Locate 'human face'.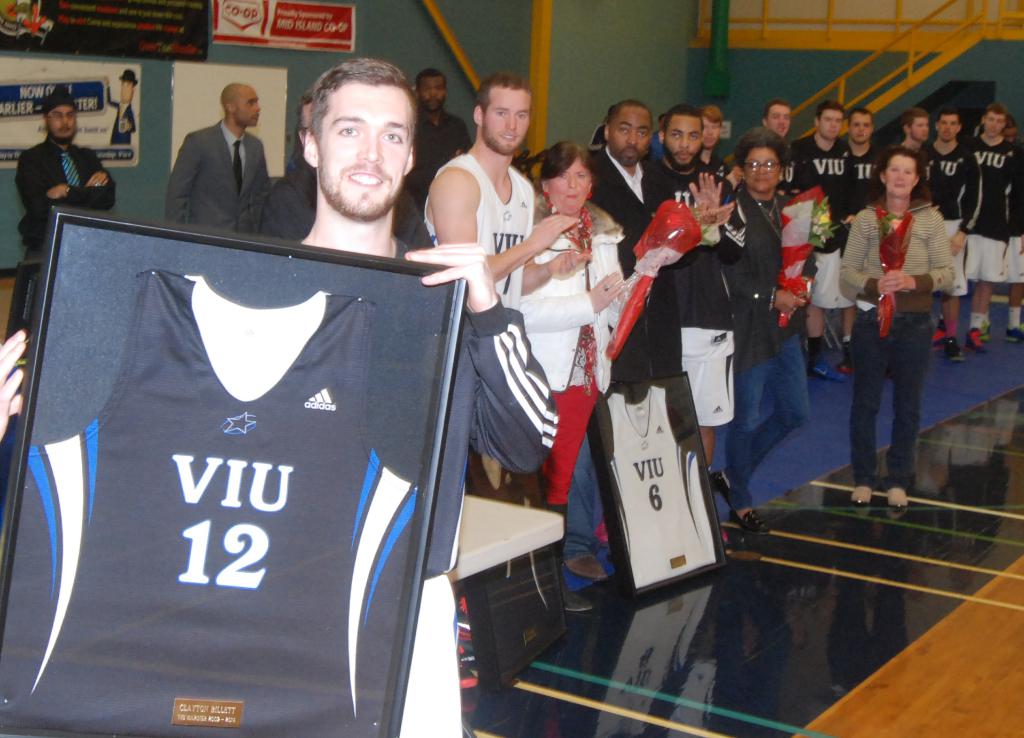
Bounding box: [938, 114, 960, 142].
